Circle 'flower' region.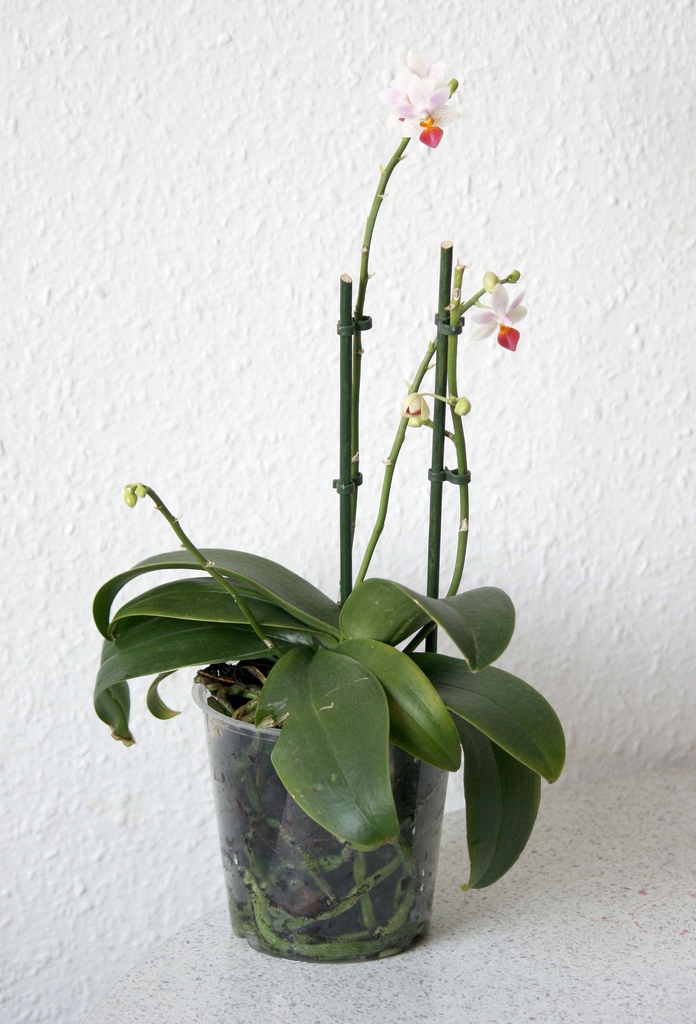
Region: bbox=[391, 63, 464, 143].
